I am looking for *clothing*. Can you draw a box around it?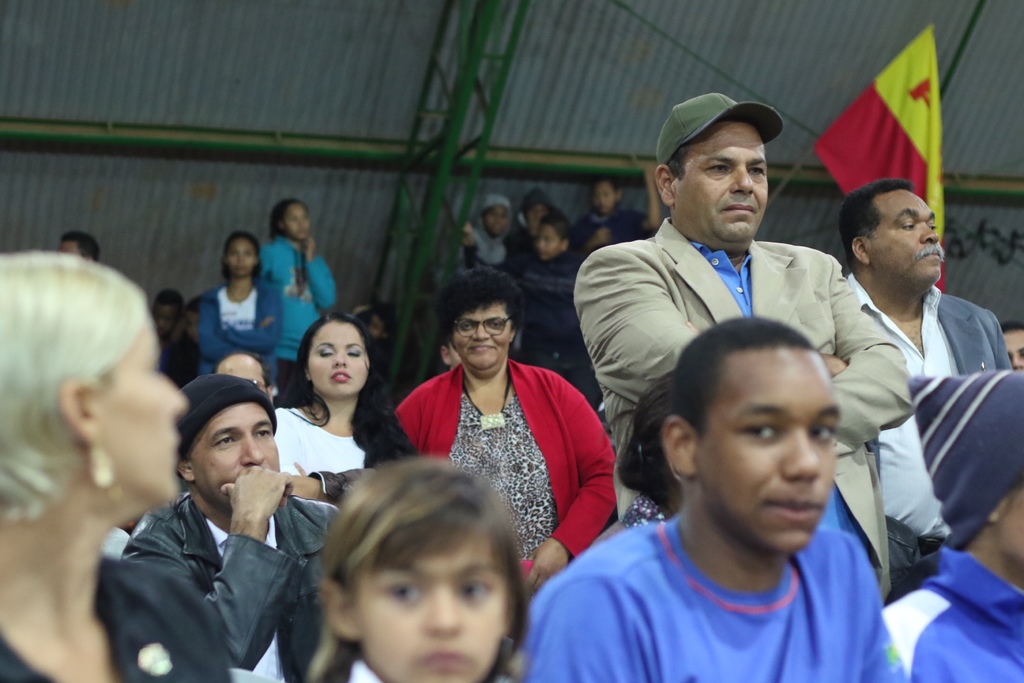
Sure, the bounding box is rect(393, 349, 621, 578).
